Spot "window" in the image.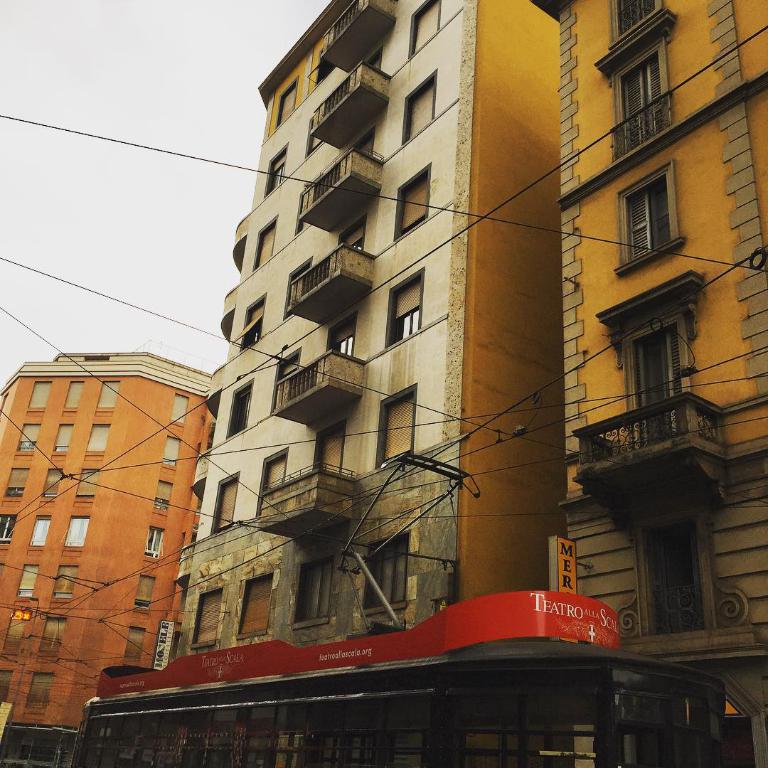
"window" found at 254, 214, 279, 271.
